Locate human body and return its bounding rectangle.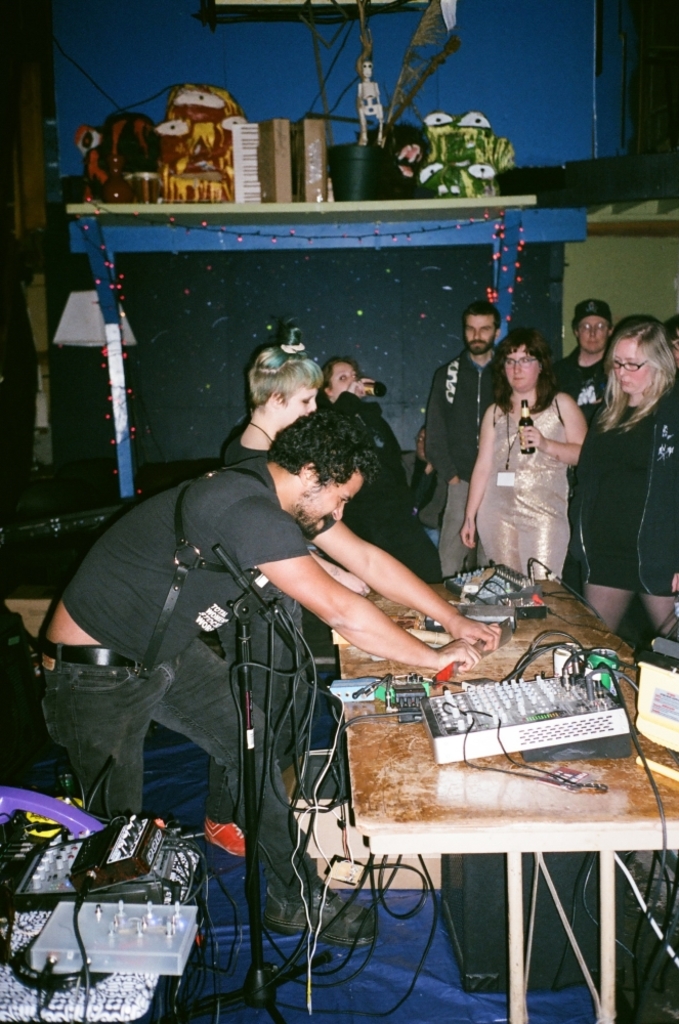
<box>192,418,371,856</box>.
